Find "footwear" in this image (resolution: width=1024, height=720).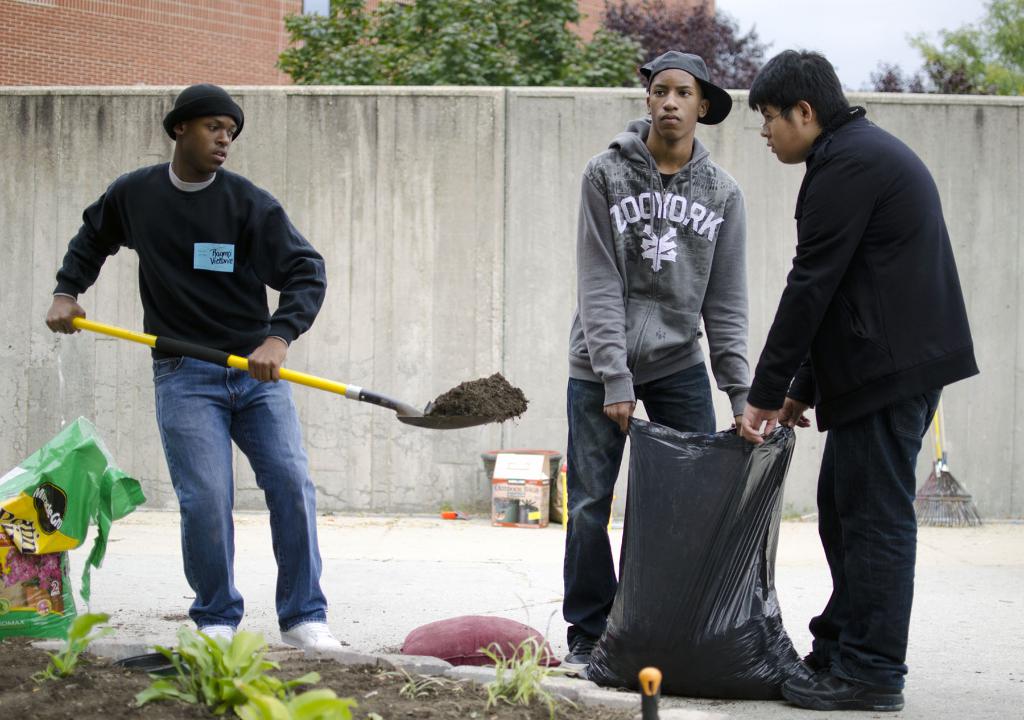
<bbox>198, 625, 243, 645</bbox>.
